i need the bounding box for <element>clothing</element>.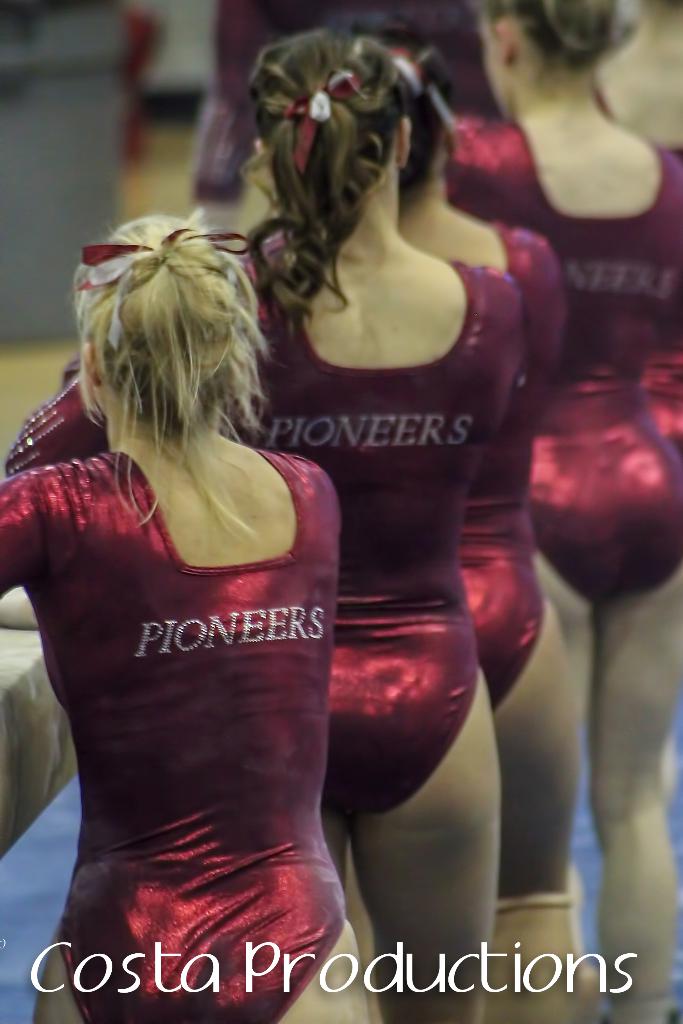
Here it is: bbox=[10, 251, 513, 819].
